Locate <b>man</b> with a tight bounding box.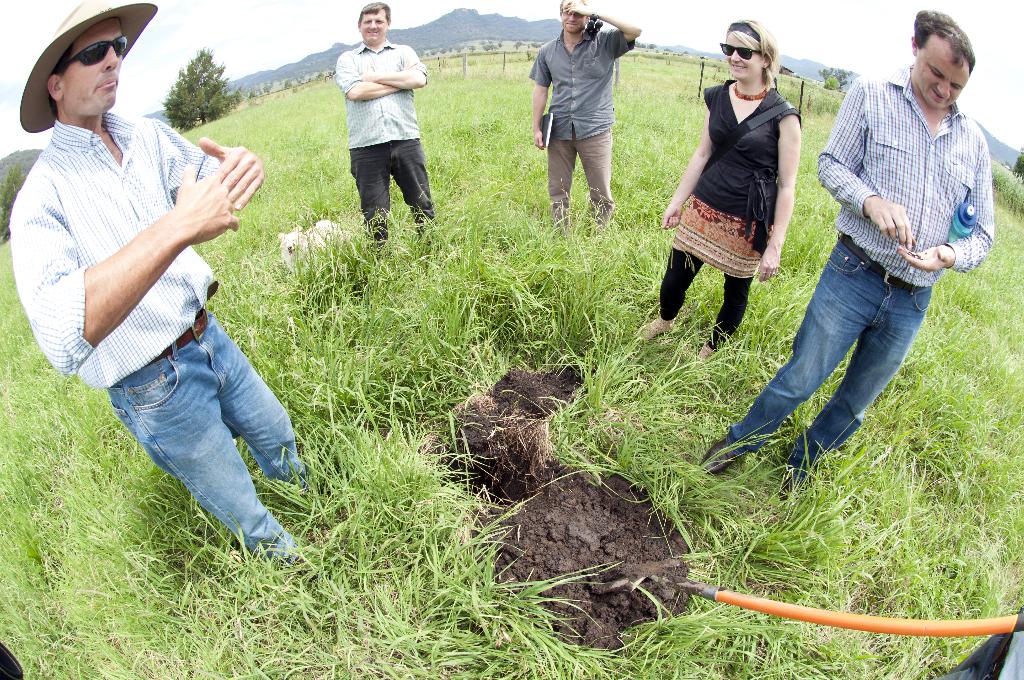
bbox=[527, 0, 642, 238].
